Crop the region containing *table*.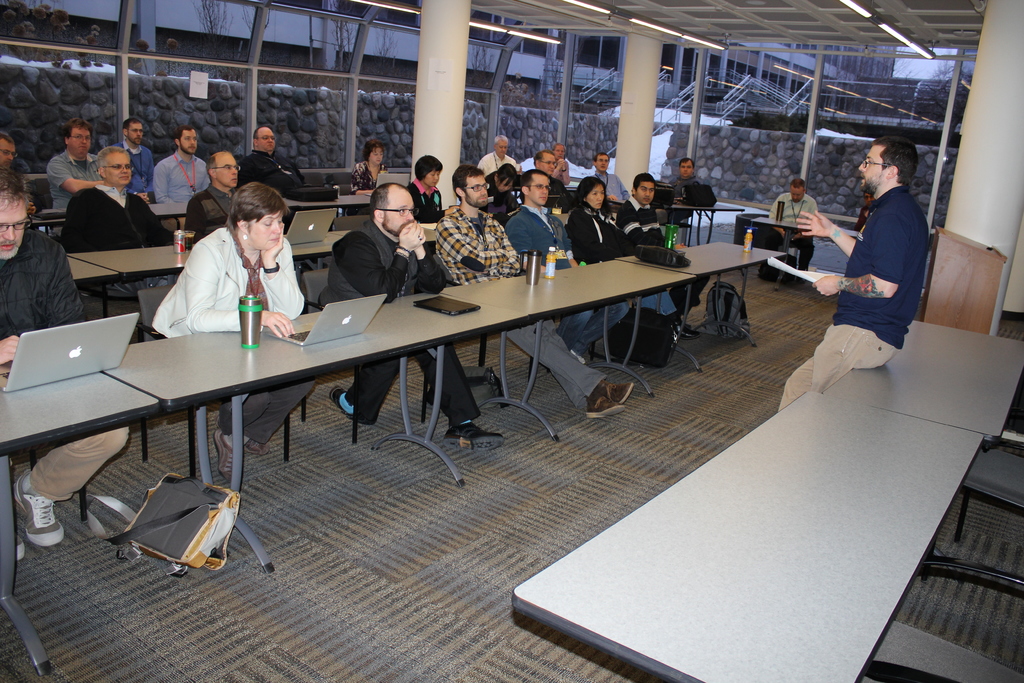
Crop region: (left=65, top=252, right=119, bottom=280).
